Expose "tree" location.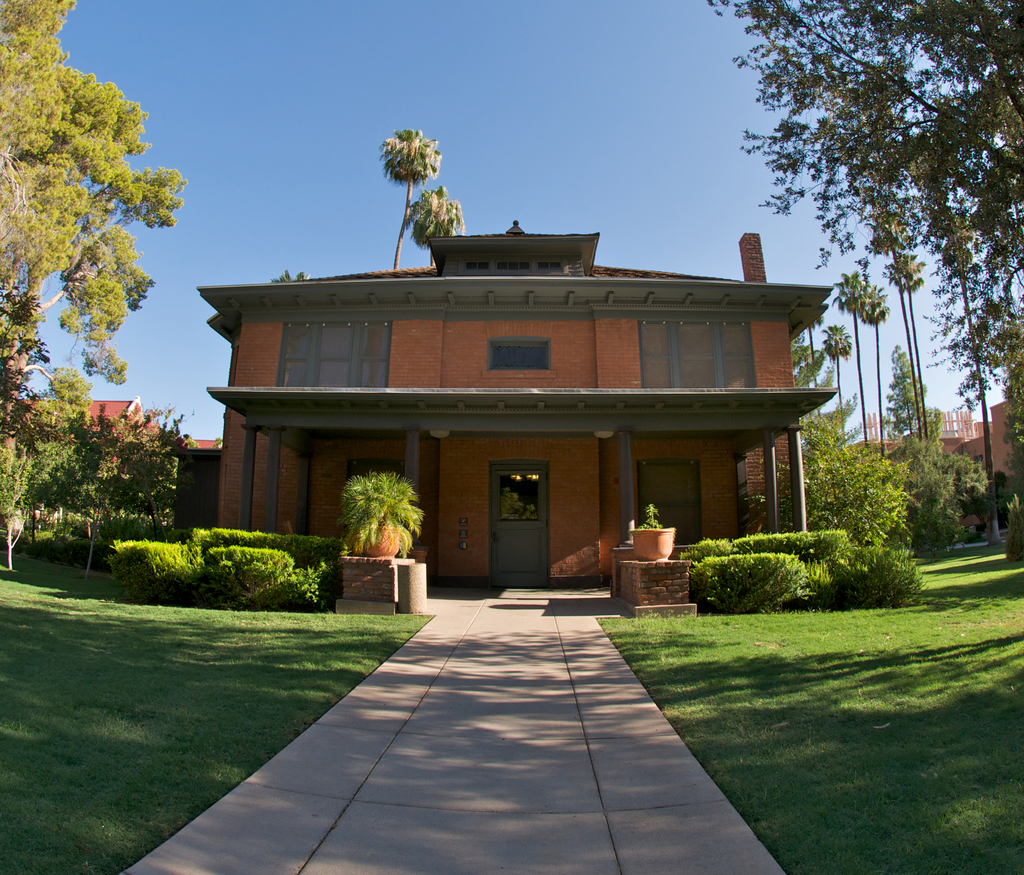
Exposed at pyautogui.locateOnScreen(382, 125, 444, 268).
